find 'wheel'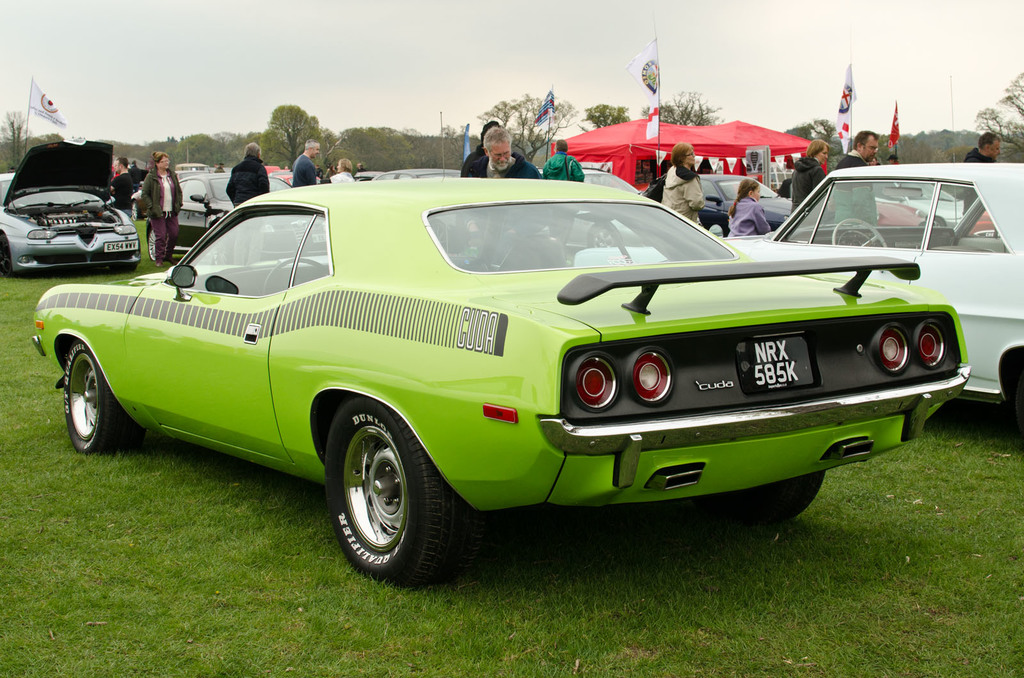
<box>0,234,10,263</box>
